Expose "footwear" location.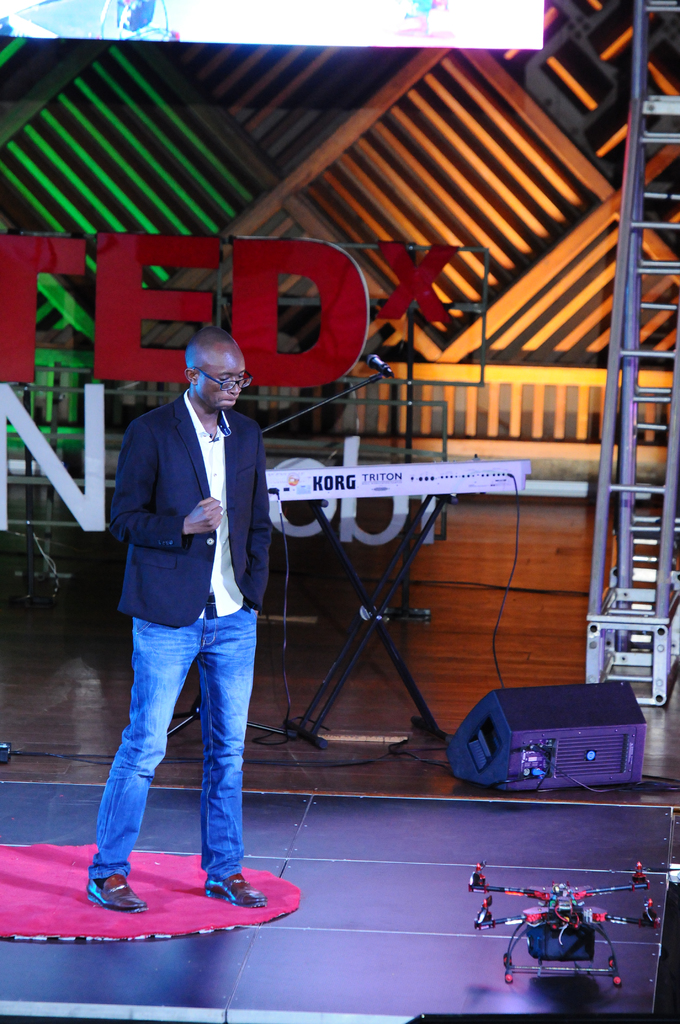
Exposed at <bbox>86, 872, 147, 915</bbox>.
